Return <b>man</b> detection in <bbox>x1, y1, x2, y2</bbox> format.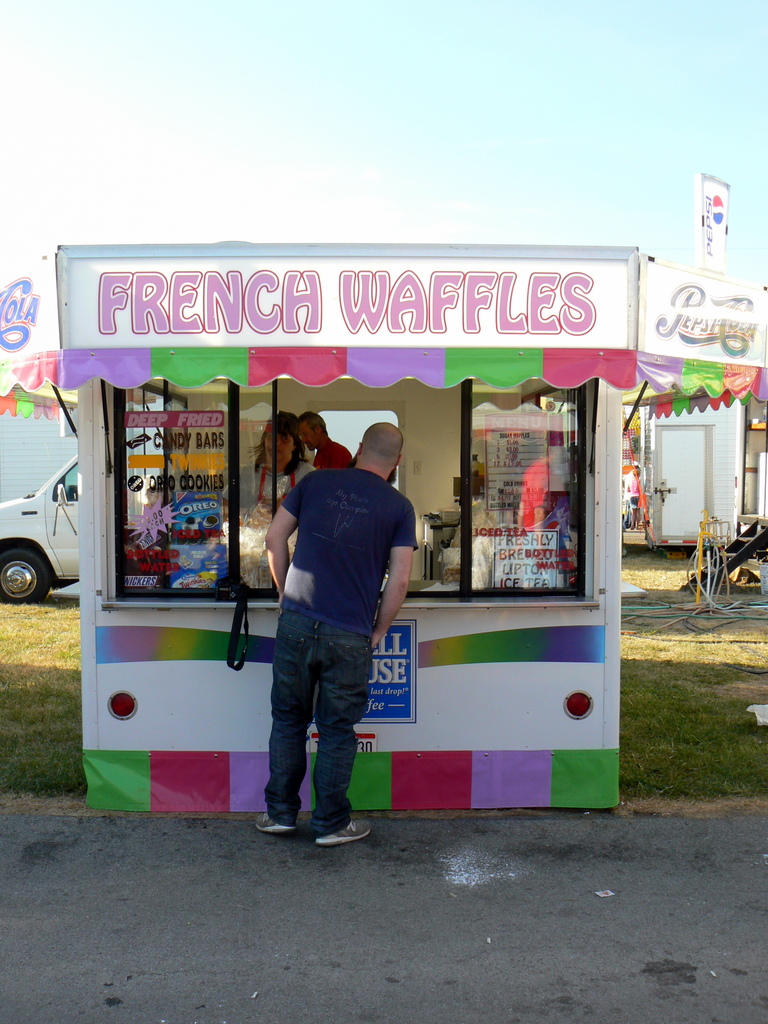
<bbox>623, 460, 639, 528</bbox>.
